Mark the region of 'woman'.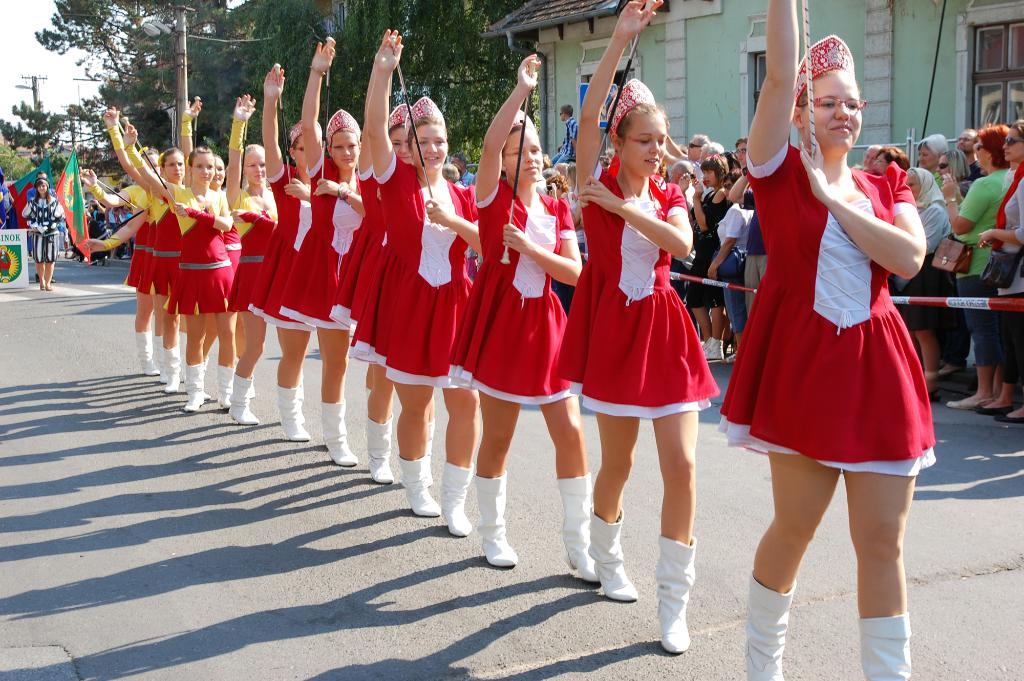
Region: 348 90 428 482.
